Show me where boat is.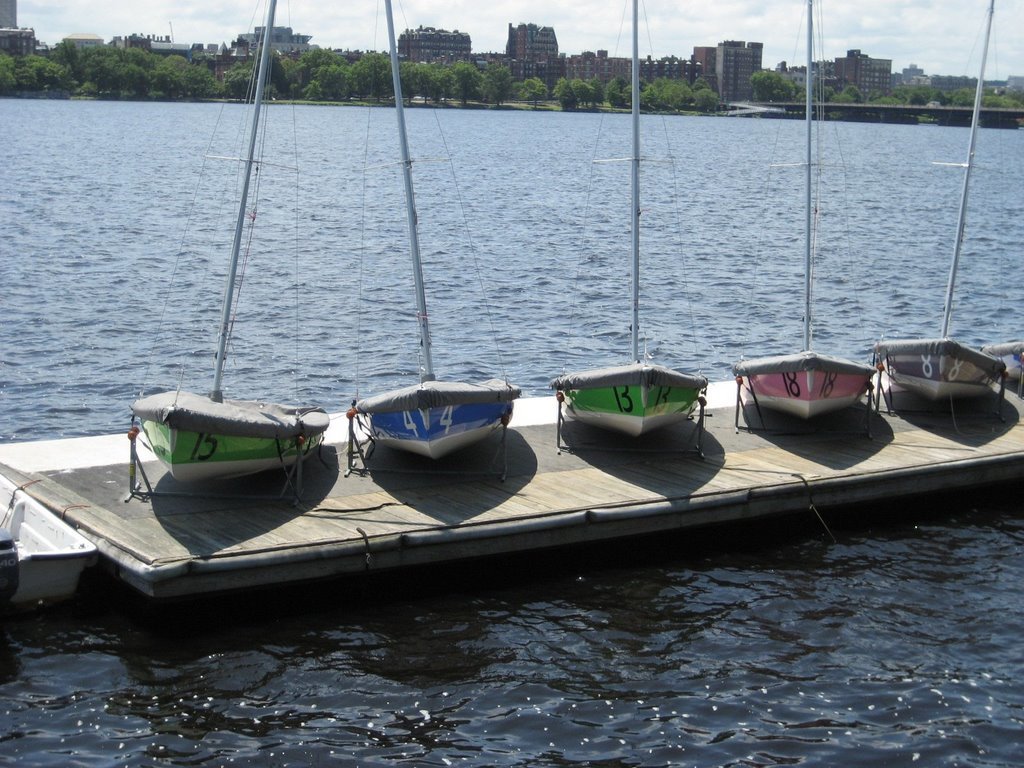
boat is at x1=872, y1=0, x2=1003, y2=419.
